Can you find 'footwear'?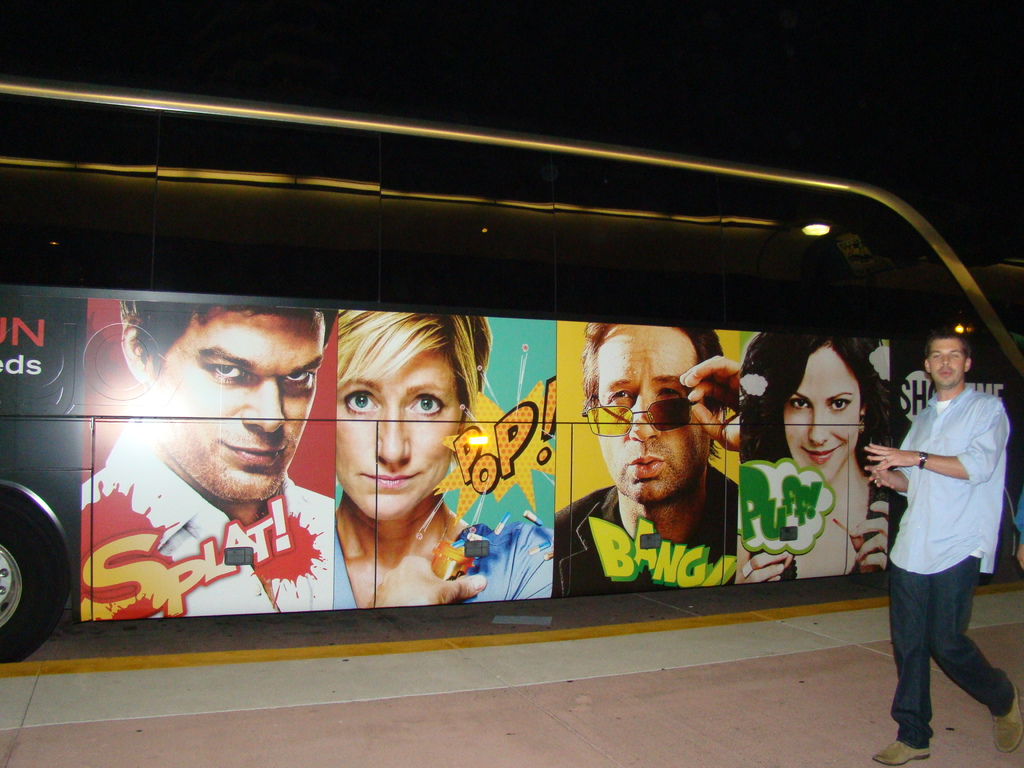
Yes, bounding box: [x1=997, y1=696, x2=1023, y2=749].
